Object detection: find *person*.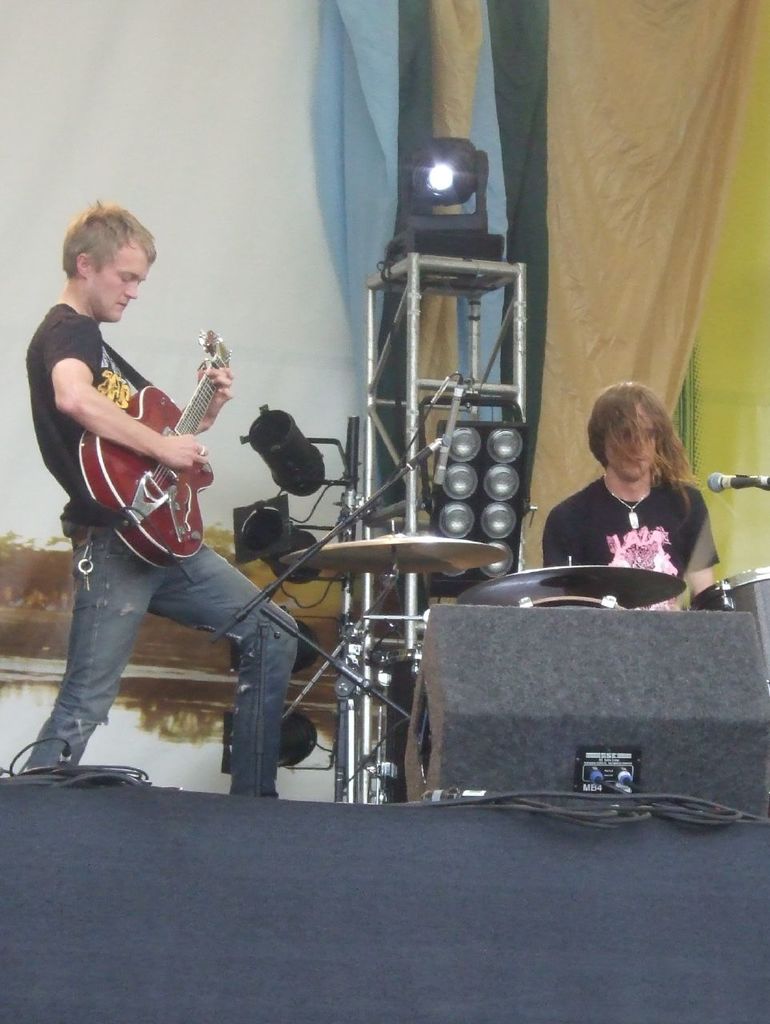
{"left": 52, "top": 227, "right": 287, "bottom": 807}.
